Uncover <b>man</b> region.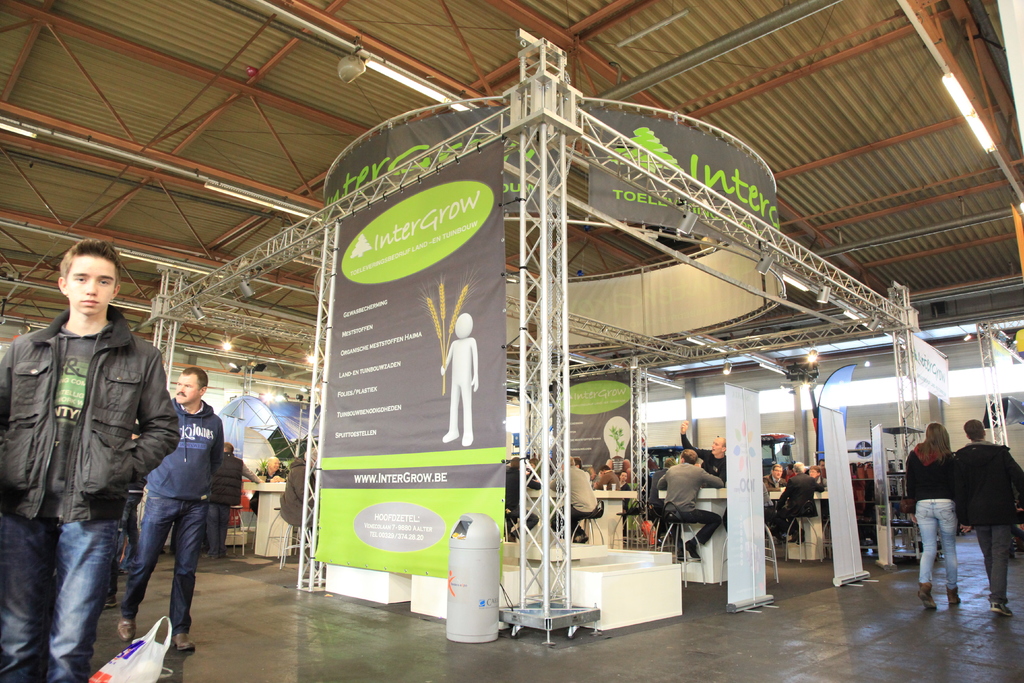
Uncovered: 616:467:627:492.
